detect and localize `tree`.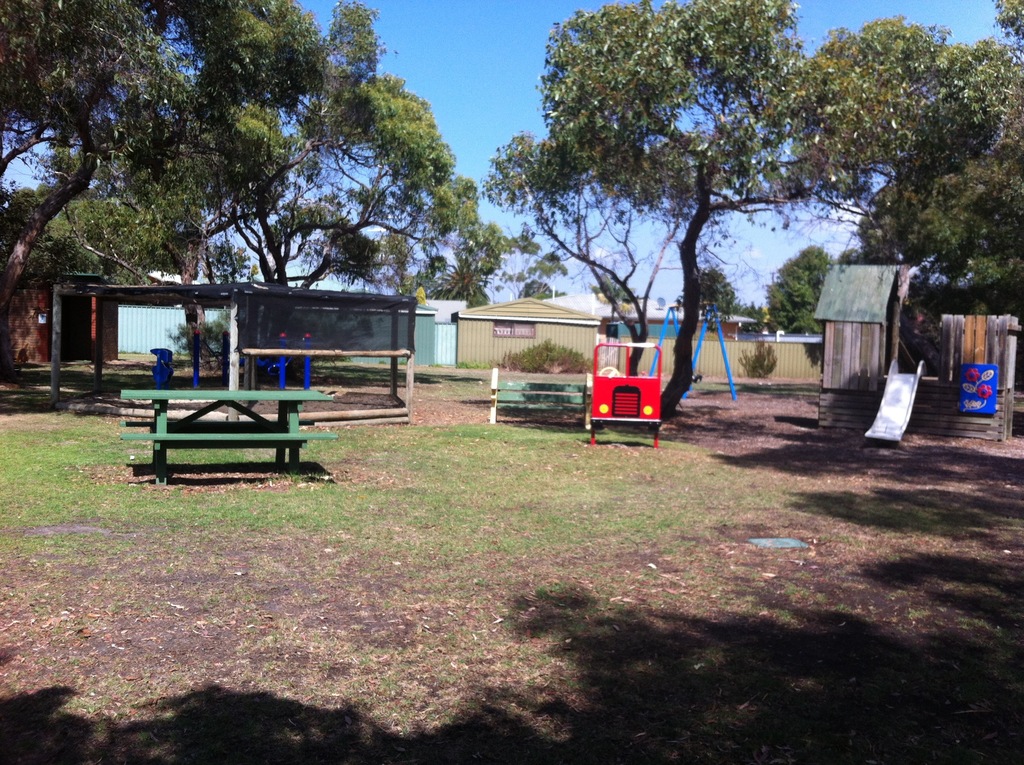
Localized at bbox=(4, 0, 309, 345).
